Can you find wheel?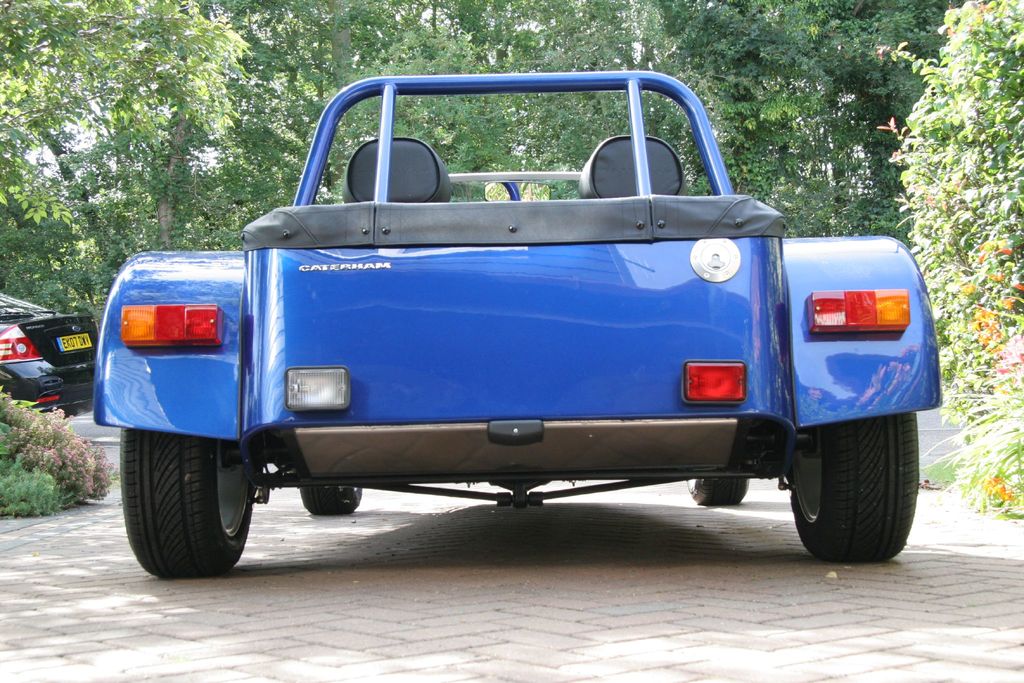
Yes, bounding box: BBox(298, 488, 362, 516).
